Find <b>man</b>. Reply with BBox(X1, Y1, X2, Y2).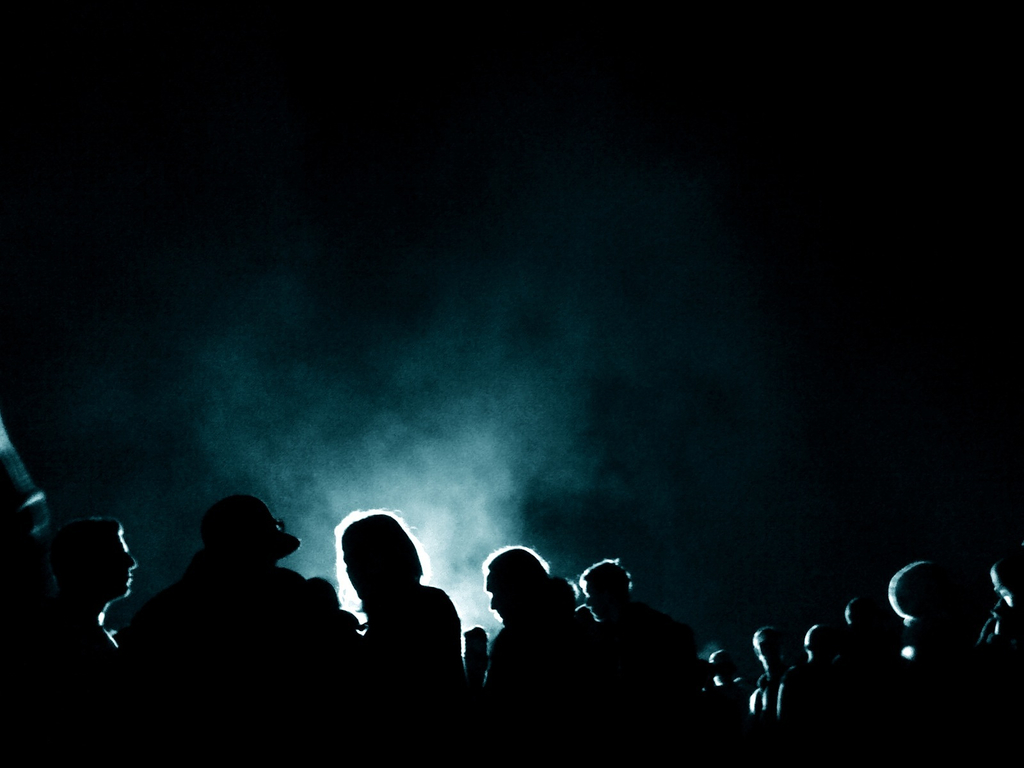
BBox(312, 518, 463, 705).
